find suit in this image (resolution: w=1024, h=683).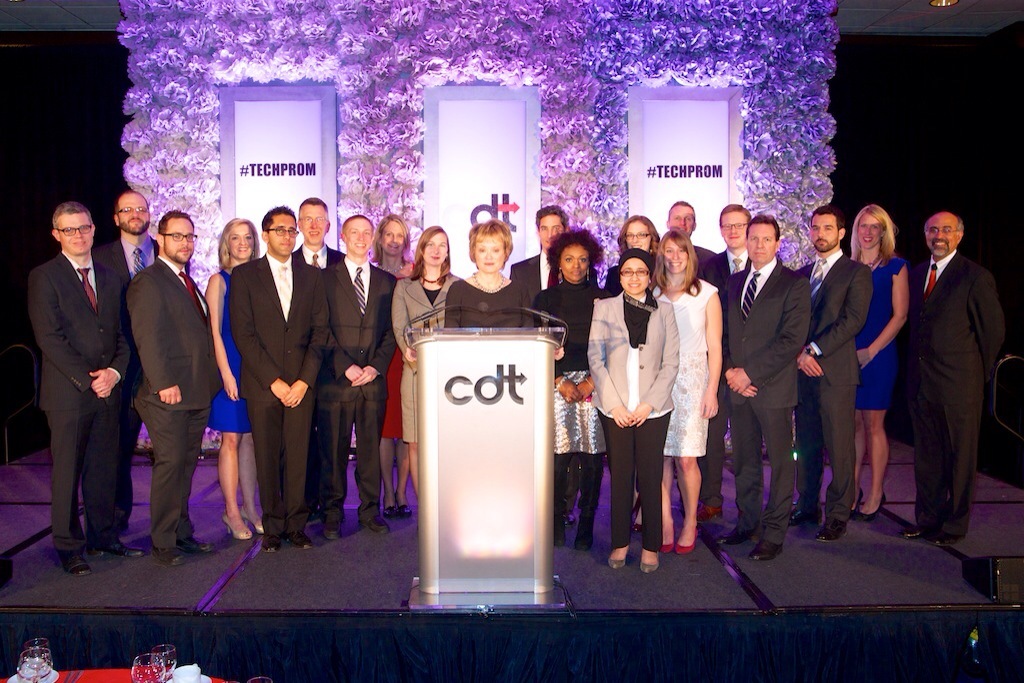
rect(908, 247, 1008, 533).
